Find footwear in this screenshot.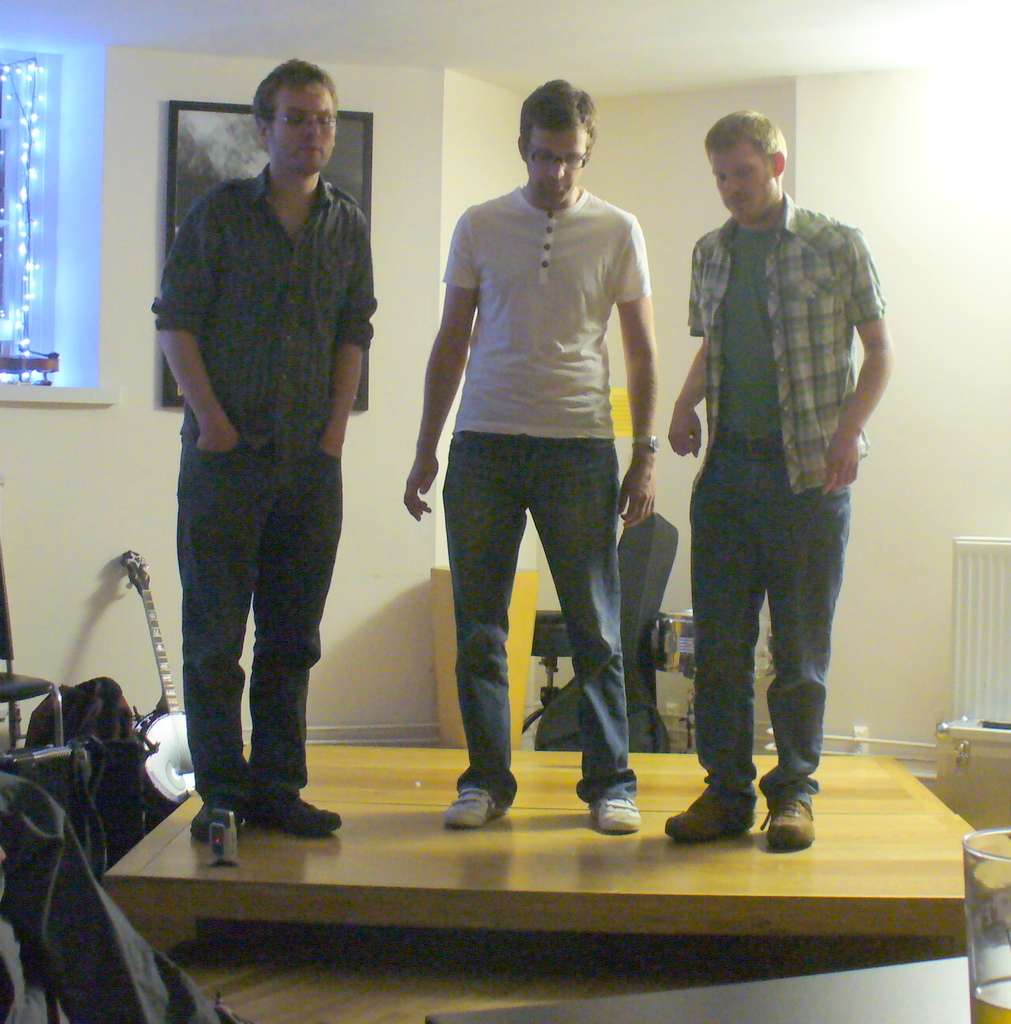
The bounding box for footwear is 586,798,643,830.
